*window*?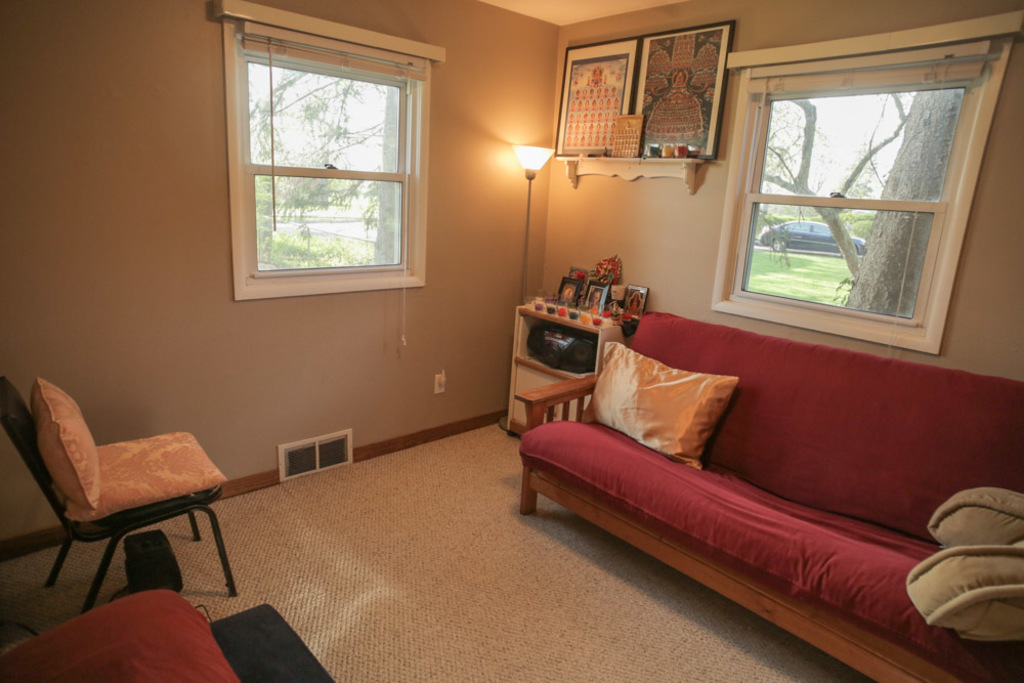
bbox=[218, 41, 439, 298]
